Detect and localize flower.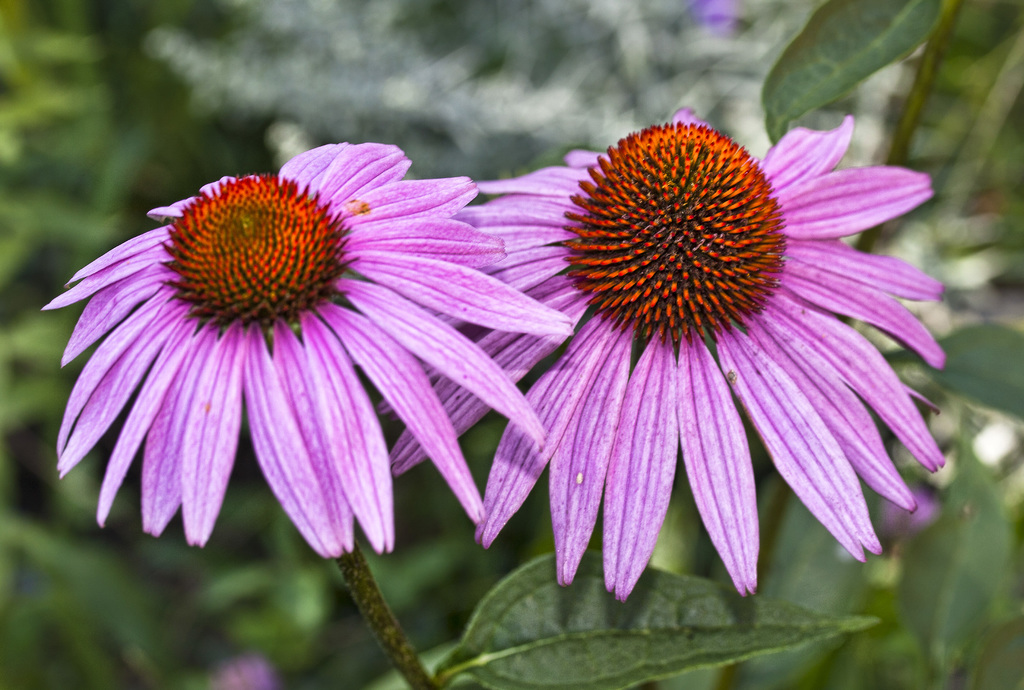
Localized at <box>36,142,573,559</box>.
